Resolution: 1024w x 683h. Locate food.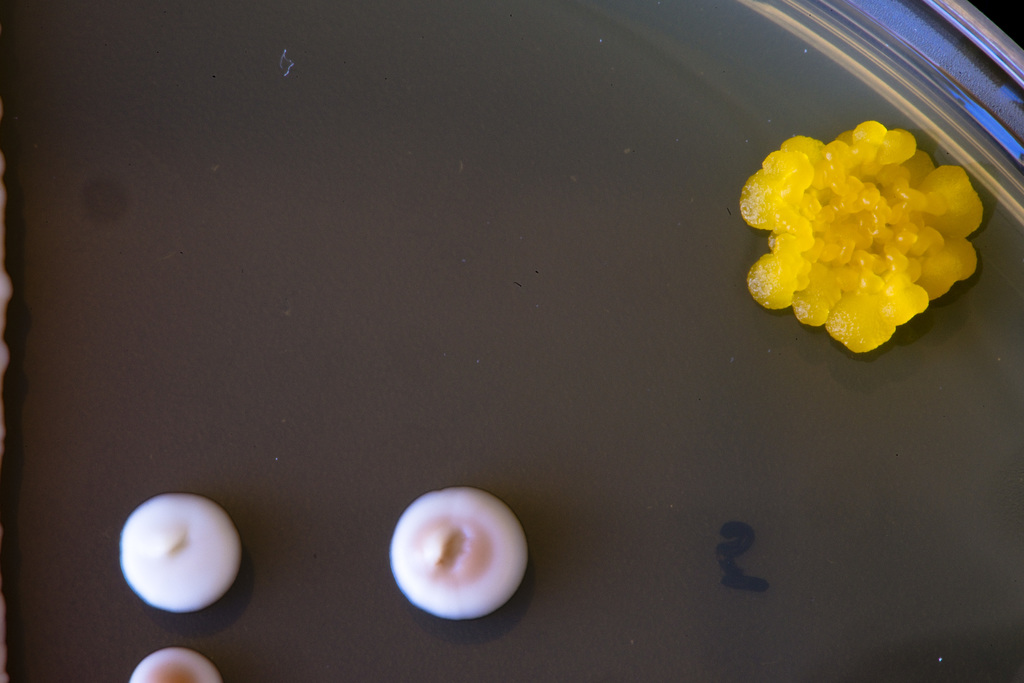
<box>733,122,986,357</box>.
